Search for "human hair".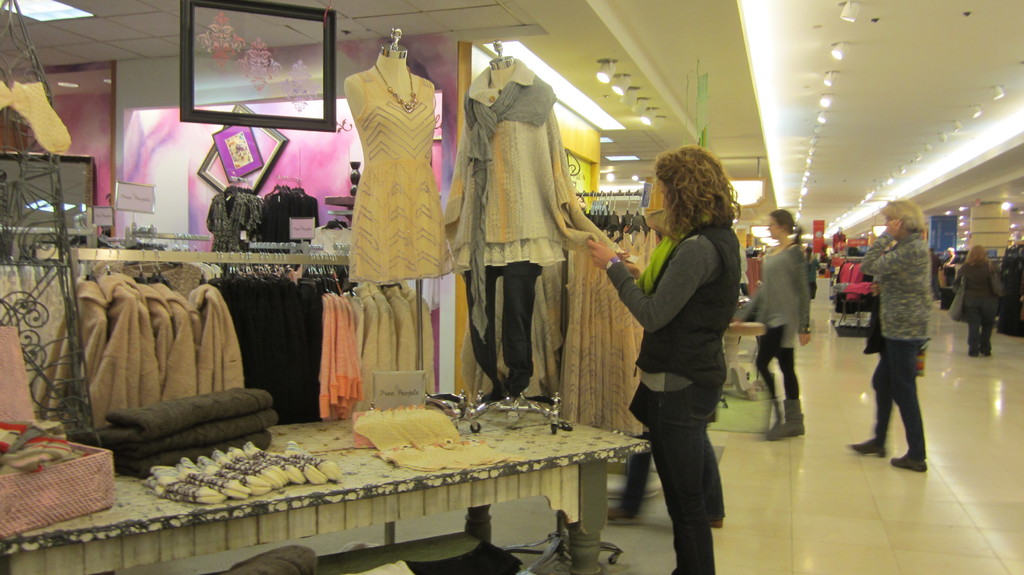
Found at detection(879, 198, 924, 231).
